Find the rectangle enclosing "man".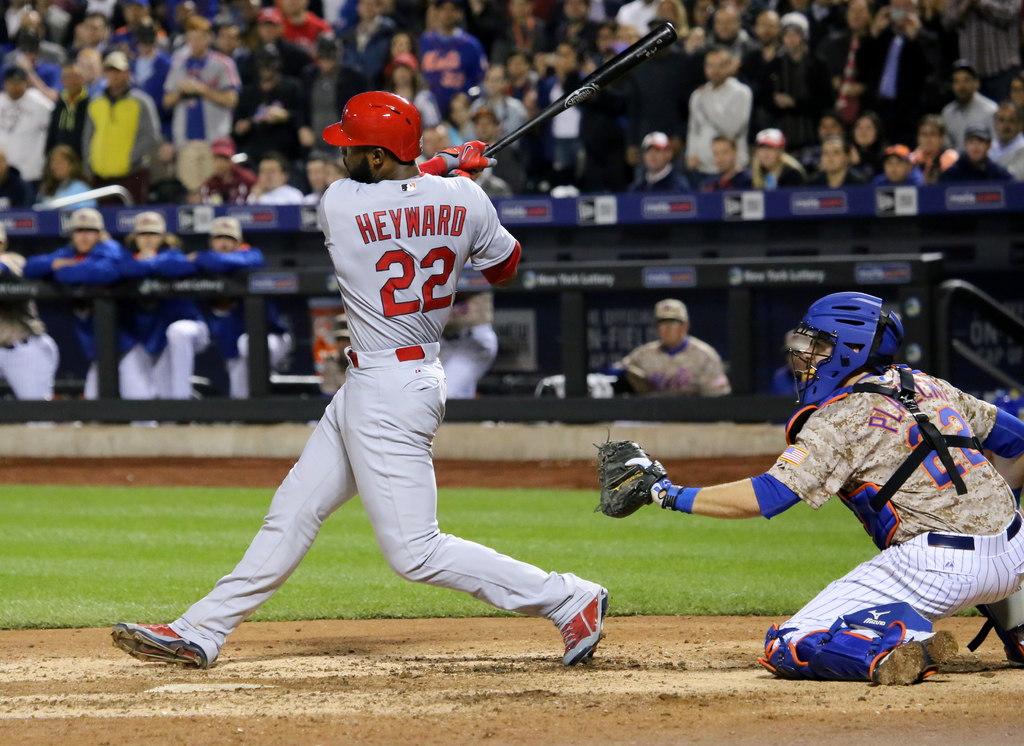
l=590, t=290, r=729, b=399.
